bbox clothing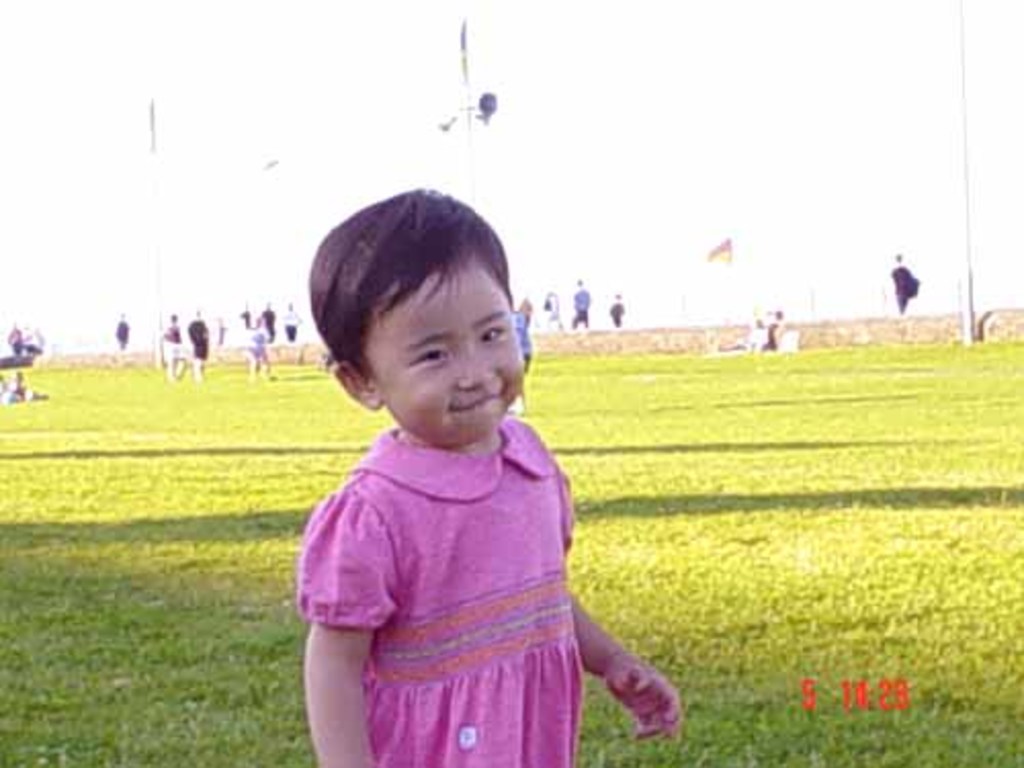
bbox(8, 326, 20, 354)
